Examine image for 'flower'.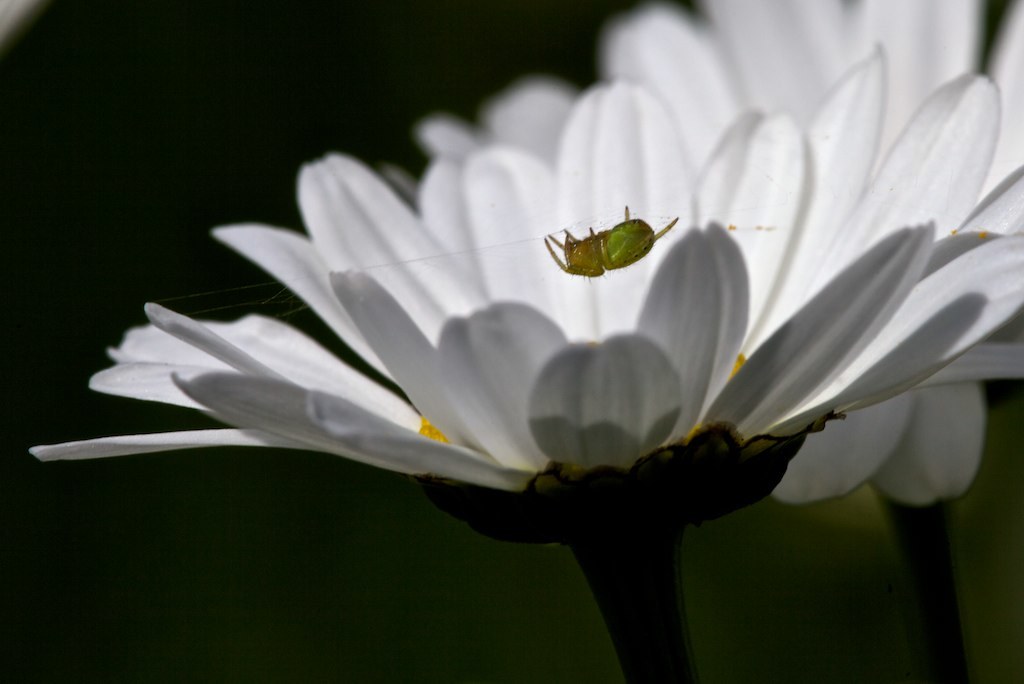
Examination result: (x1=28, y1=0, x2=1023, y2=510).
